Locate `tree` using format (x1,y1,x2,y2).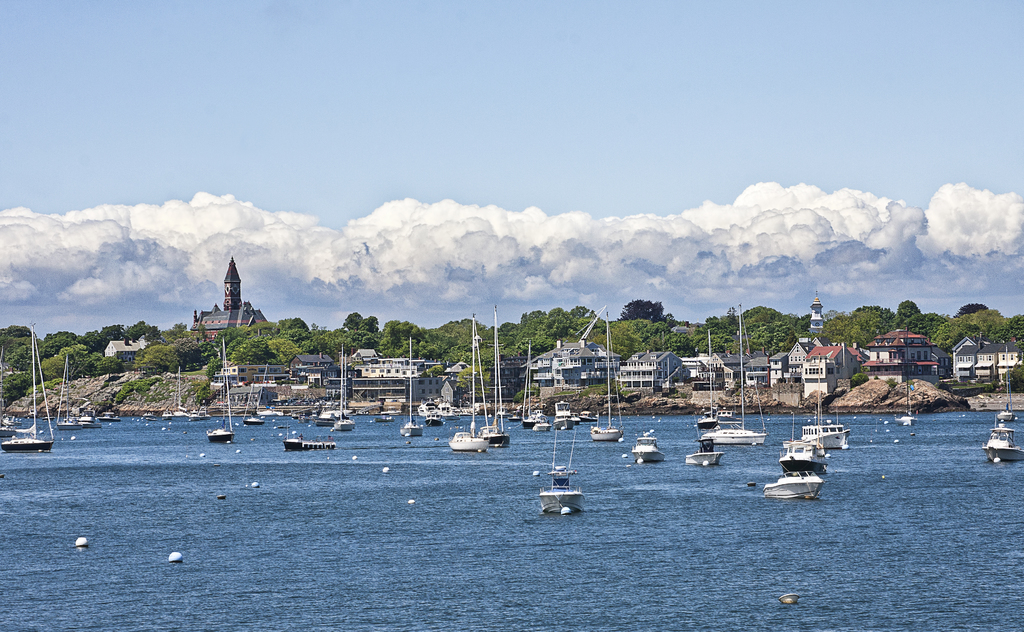
(79,329,106,348).
